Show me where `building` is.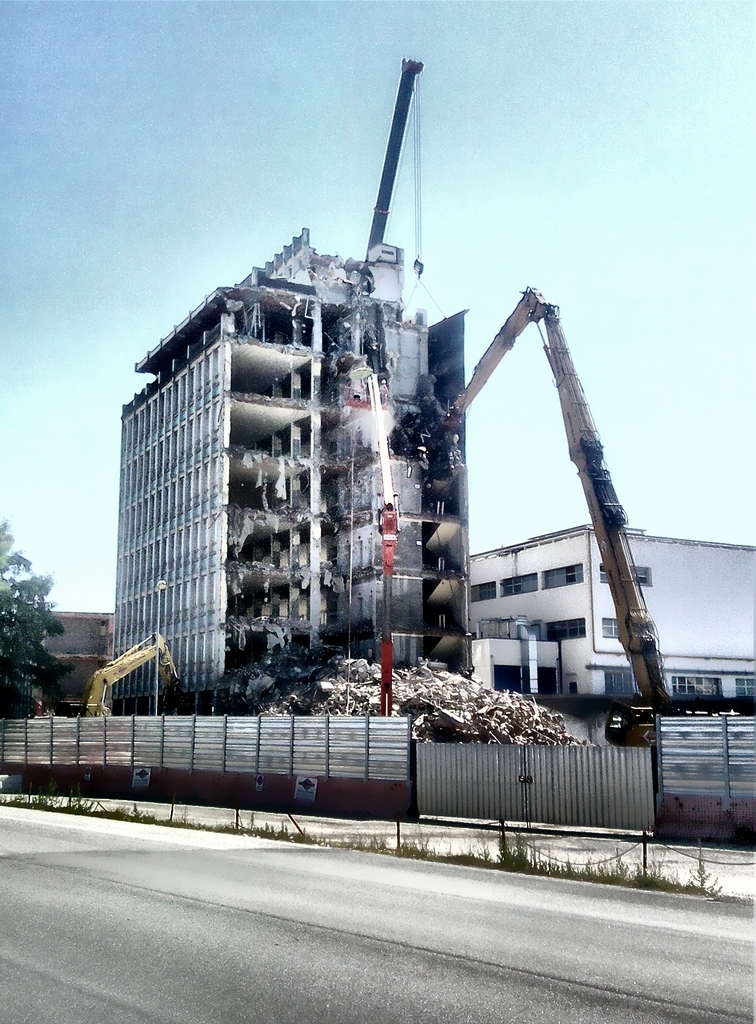
`building` is at {"x1": 108, "y1": 216, "x2": 466, "y2": 713}.
